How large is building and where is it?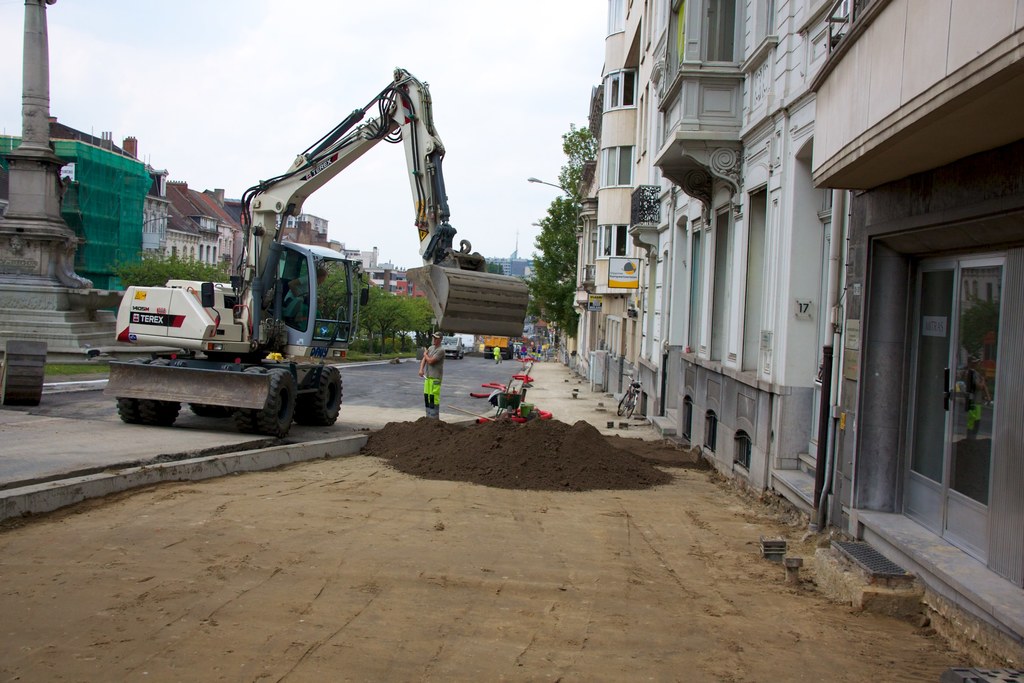
Bounding box: Rect(559, 0, 1023, 655).
